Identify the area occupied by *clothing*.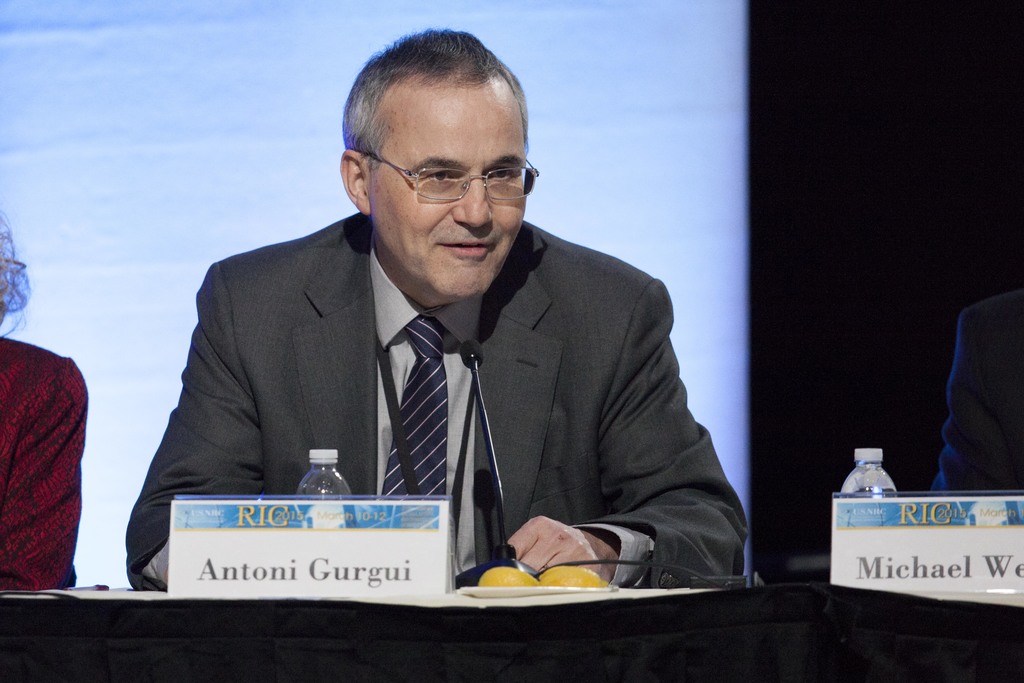
Area: 118,200,749,600.
